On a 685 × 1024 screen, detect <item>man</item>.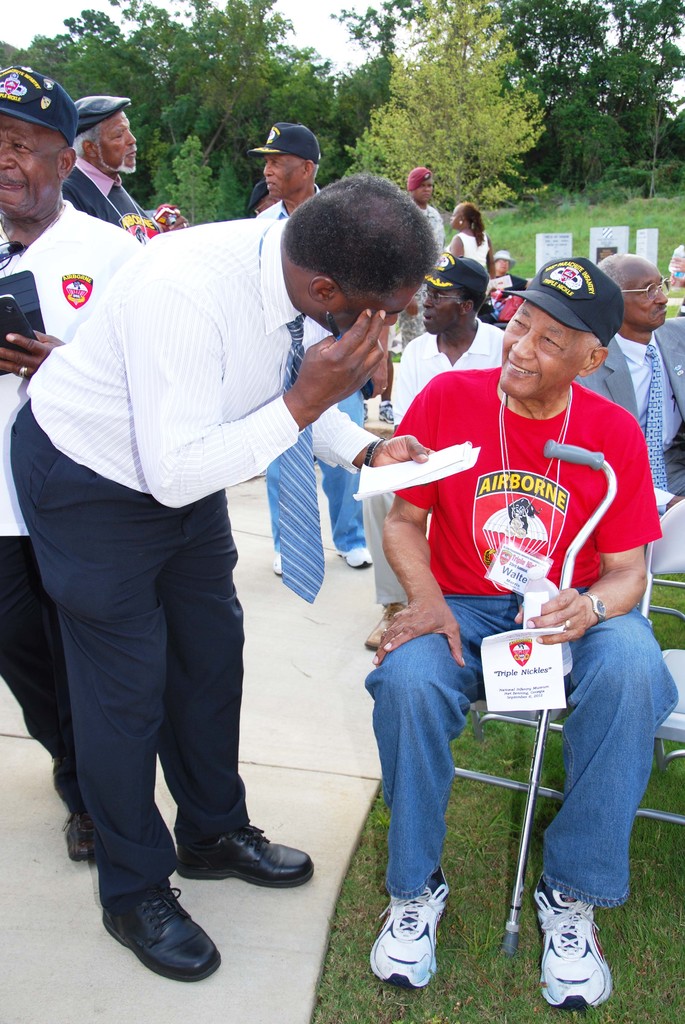
(x1=61, y1=96, x2=192, y2=248).
